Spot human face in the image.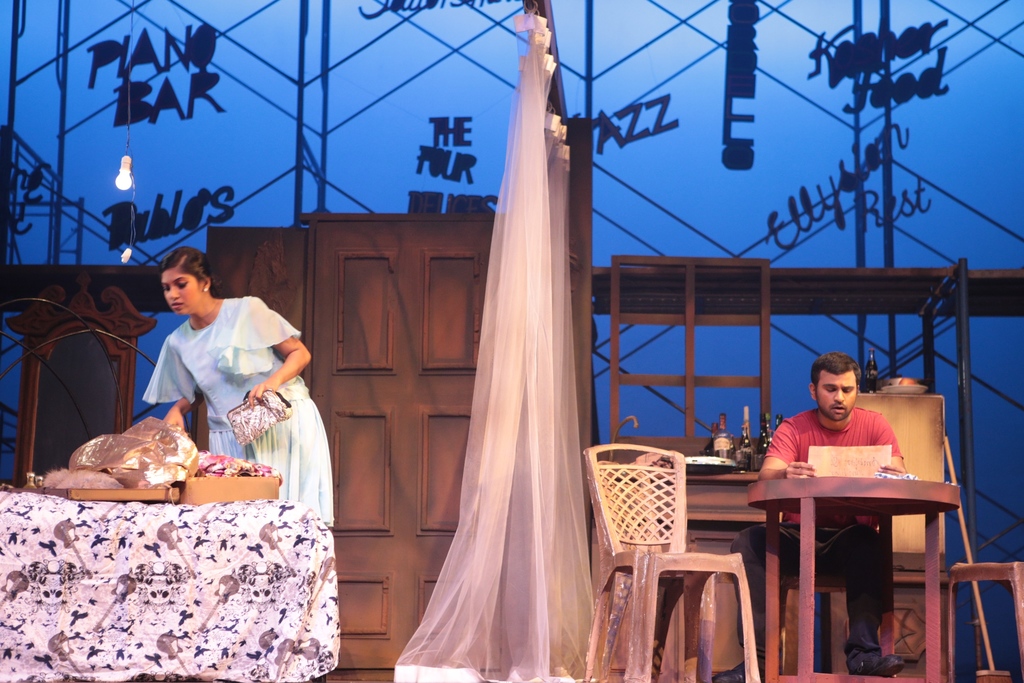
human face found at box=[817, 368, 858, 422].
